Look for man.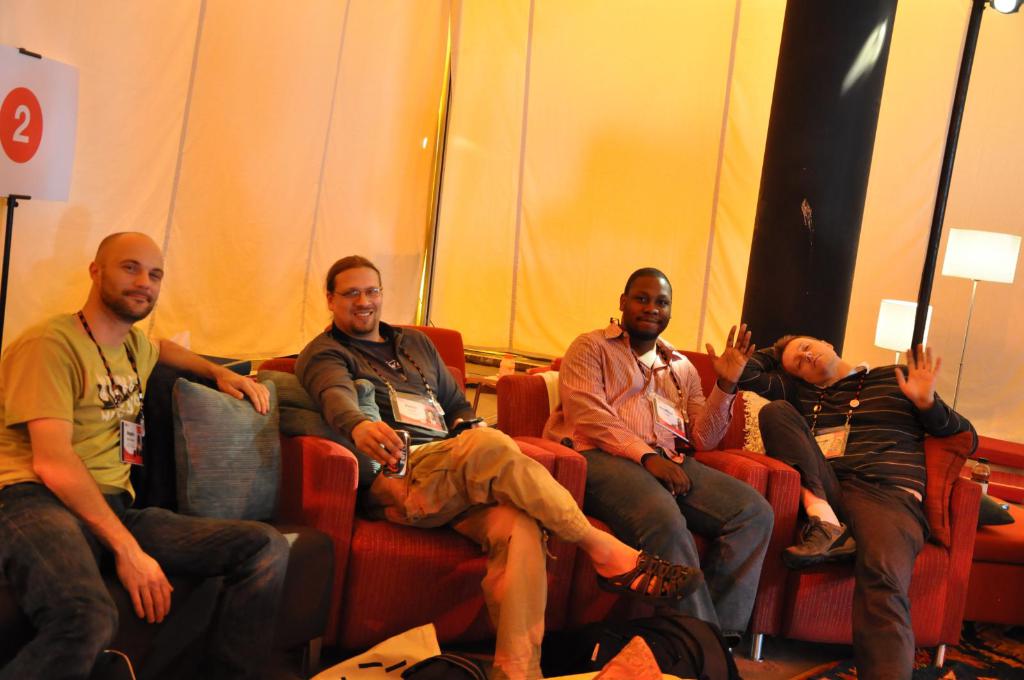
Found: box(538, 267, 776, 663).
